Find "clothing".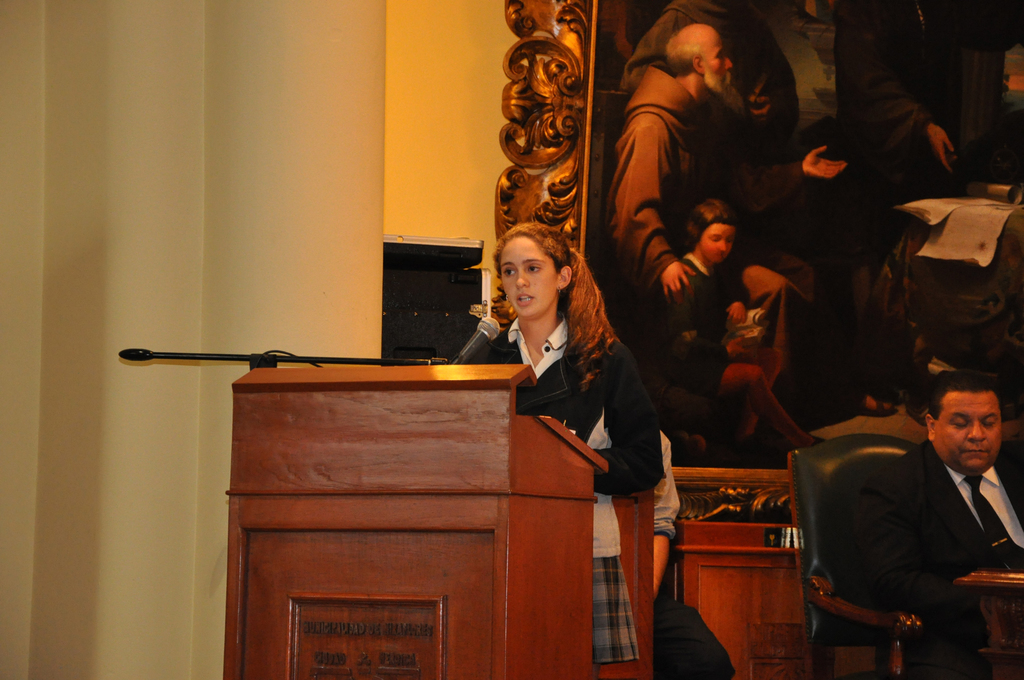
Rect(664, 261, 762, 416).
